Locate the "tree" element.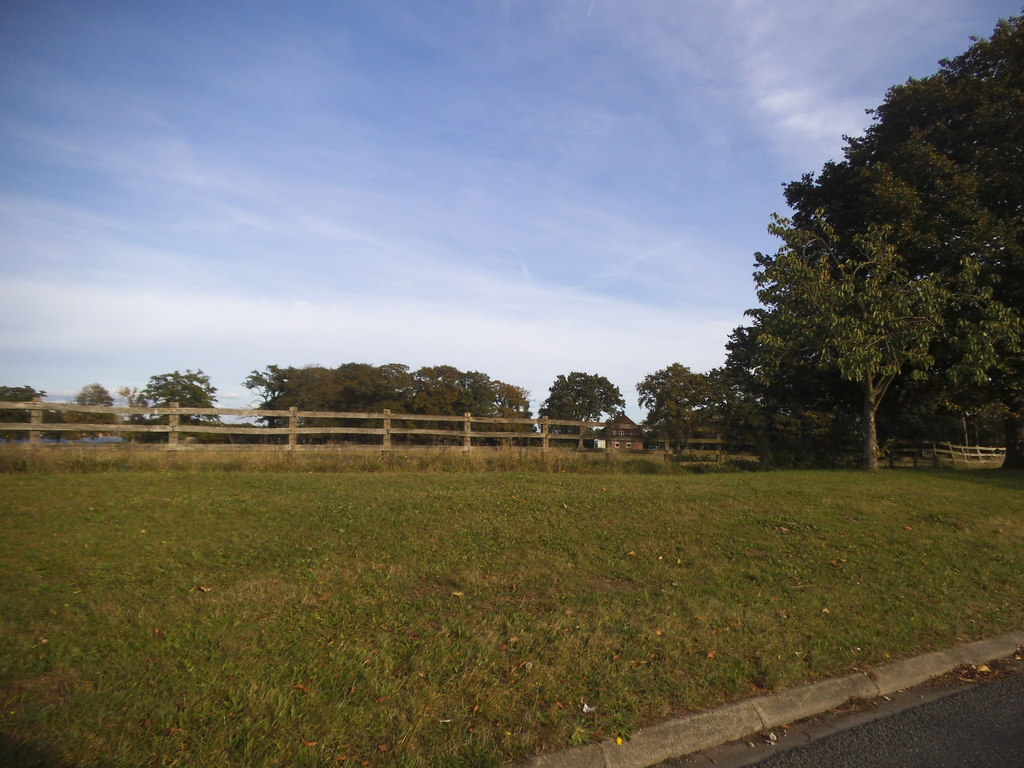
Element bbox: locate(125, 358, 213, 435).
